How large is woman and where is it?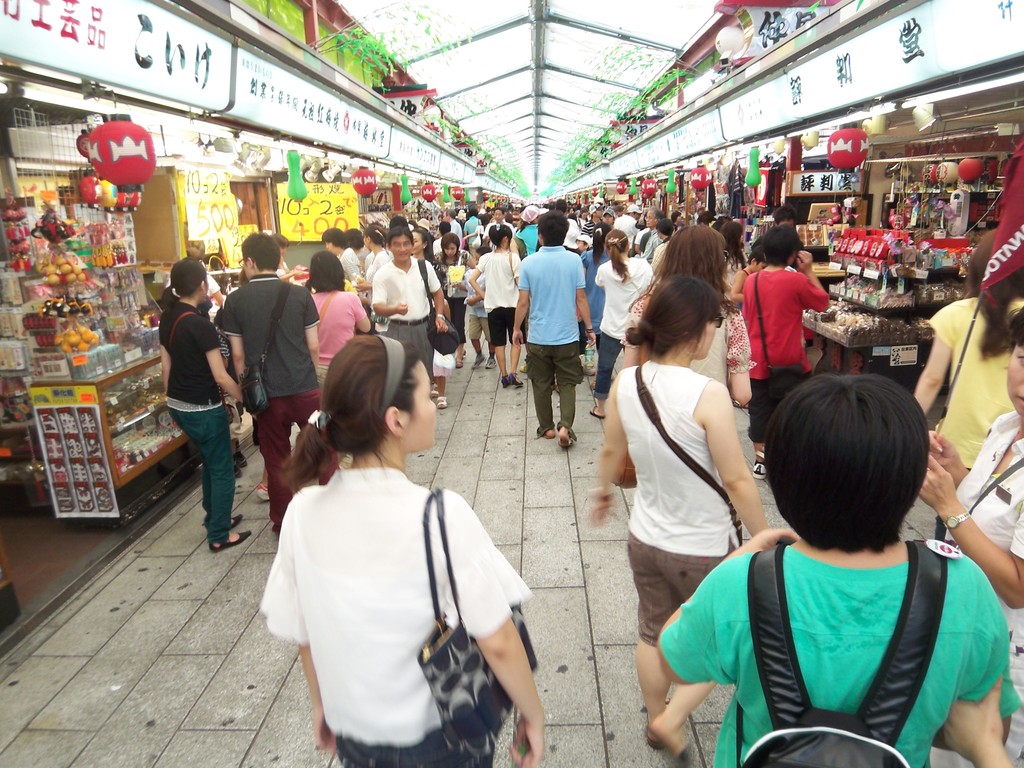
Bounding box: (618,228,757,396).
